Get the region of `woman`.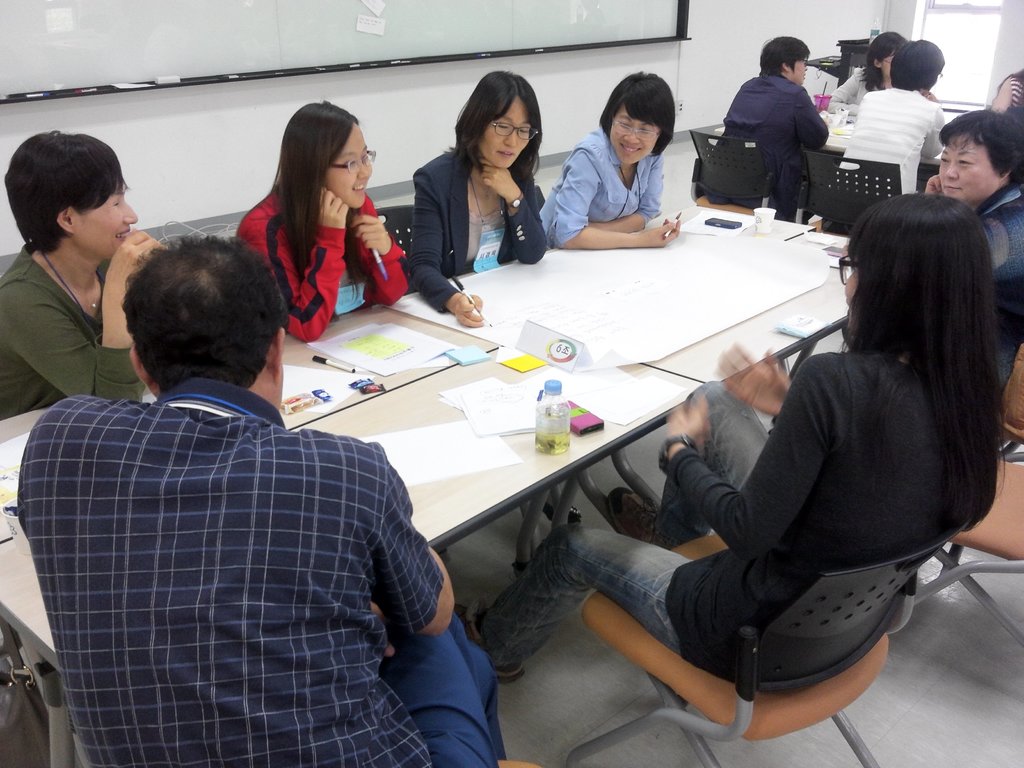
<box>988,65,1023,111</box>.
